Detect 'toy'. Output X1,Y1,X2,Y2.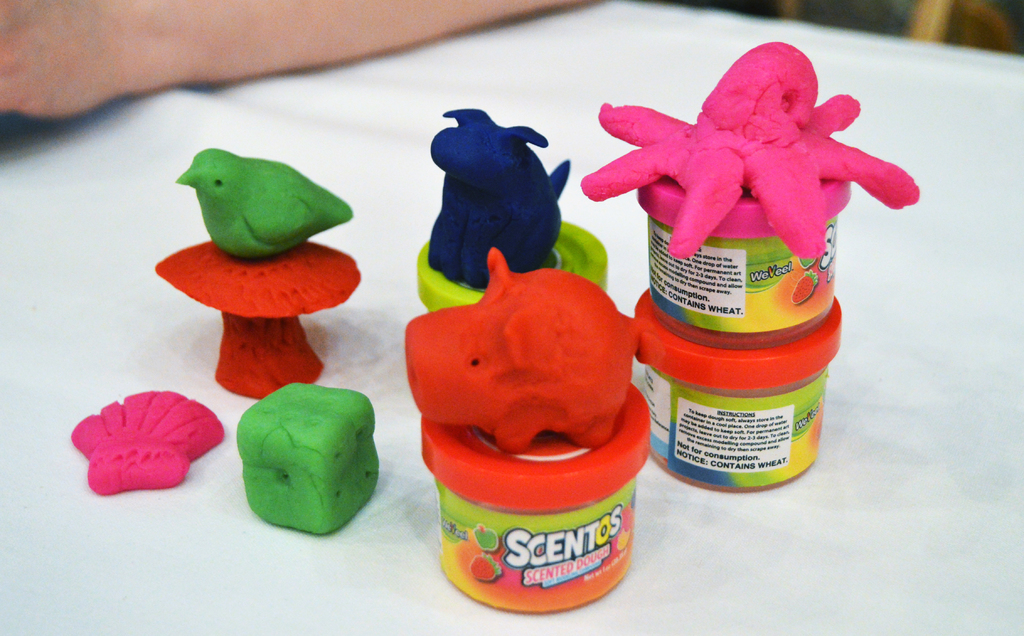
426,104,580,287.
